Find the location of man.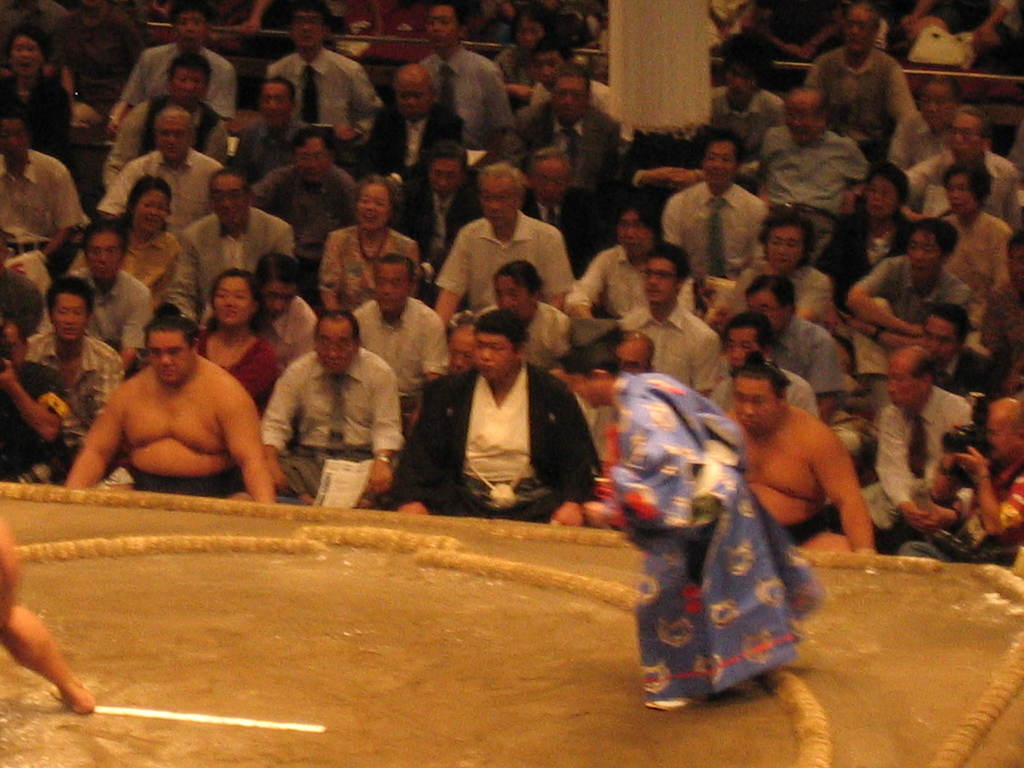
Location: 622/241/716/392.
